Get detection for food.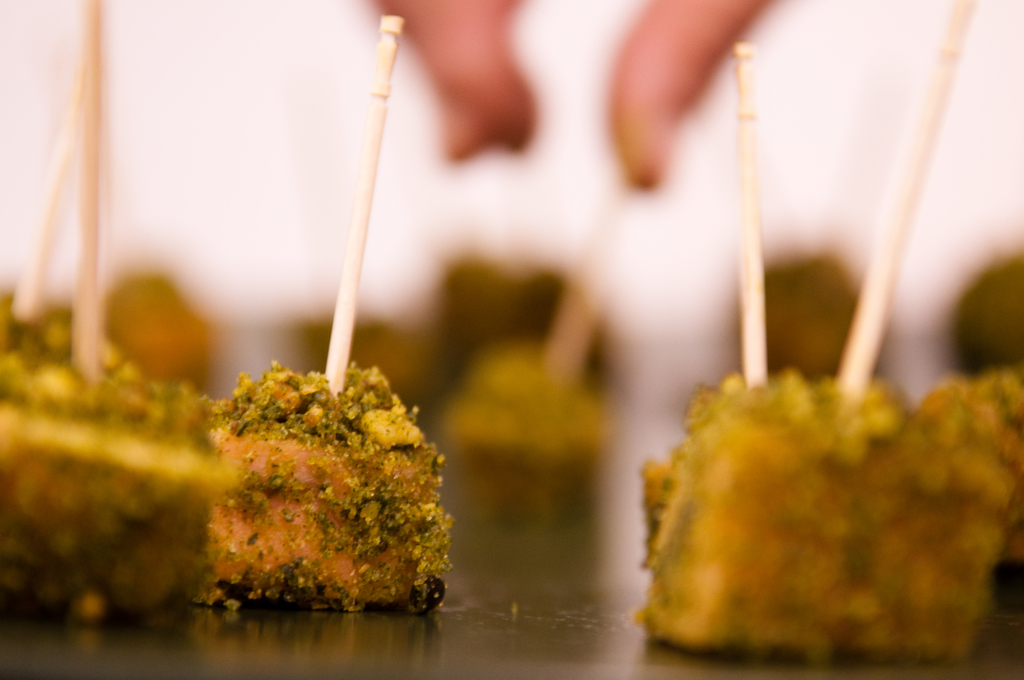
Detection: select_region(456, 344, 609, 526).
